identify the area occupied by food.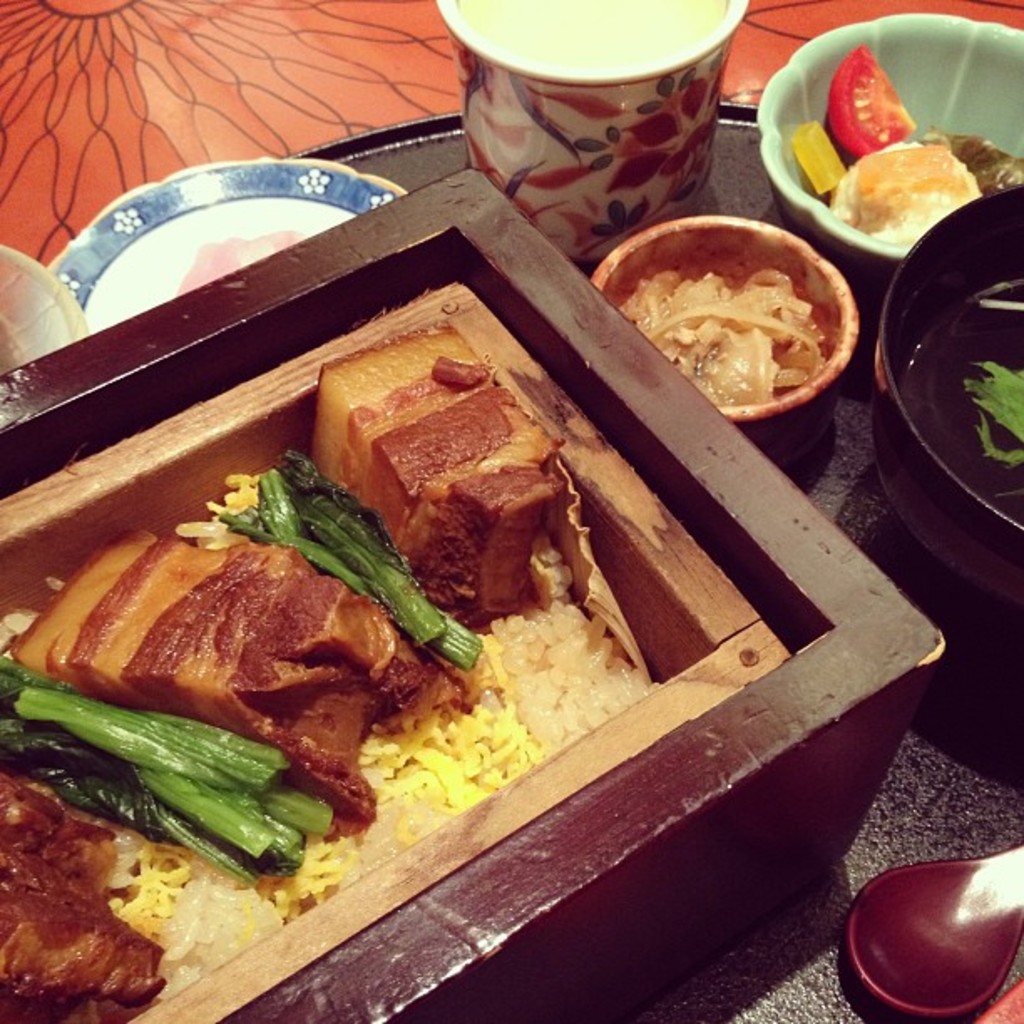
Area: select_region(954, 134, 1022, 192).
